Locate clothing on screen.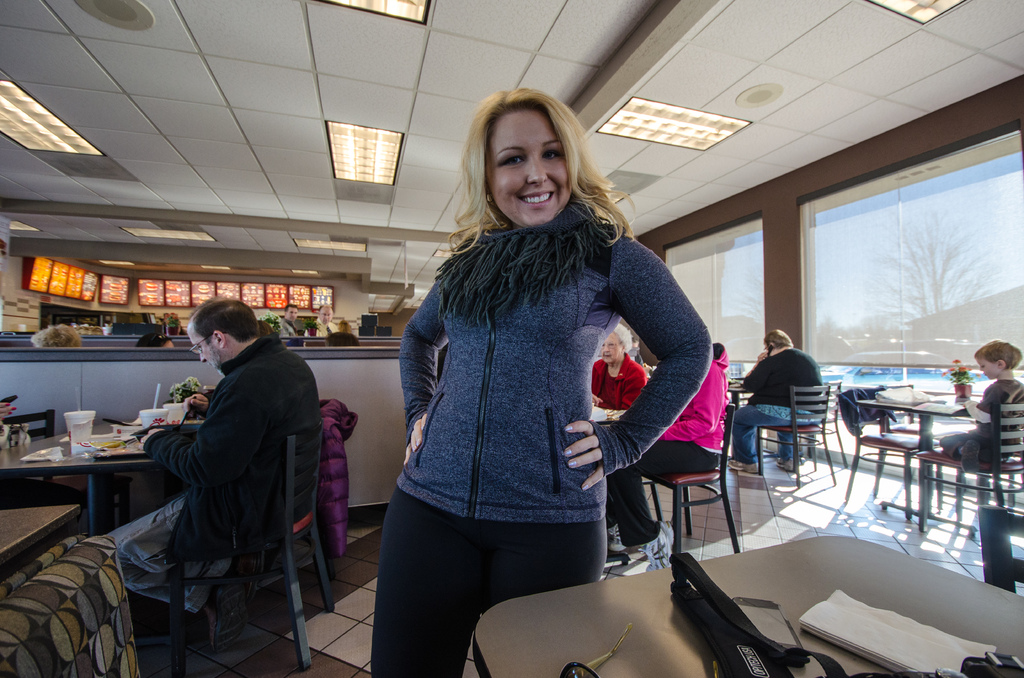
On screen at region(367, 487, 606, 677).
